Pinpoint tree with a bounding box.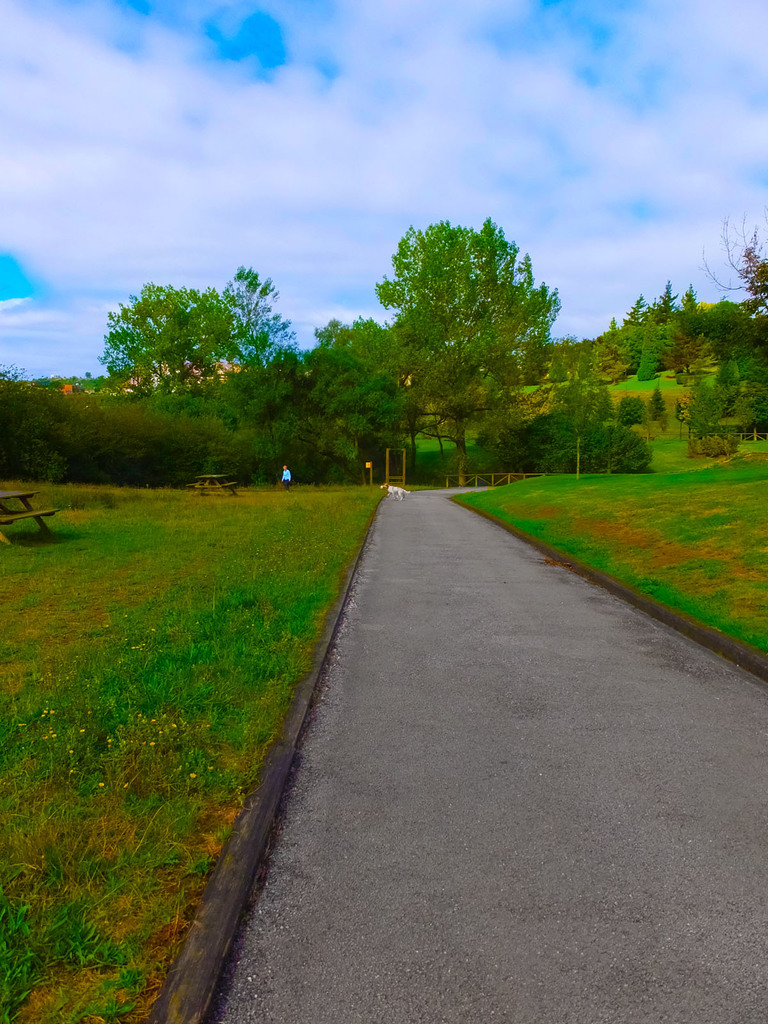
(left=220, top=273, right=300, bottom=380).
